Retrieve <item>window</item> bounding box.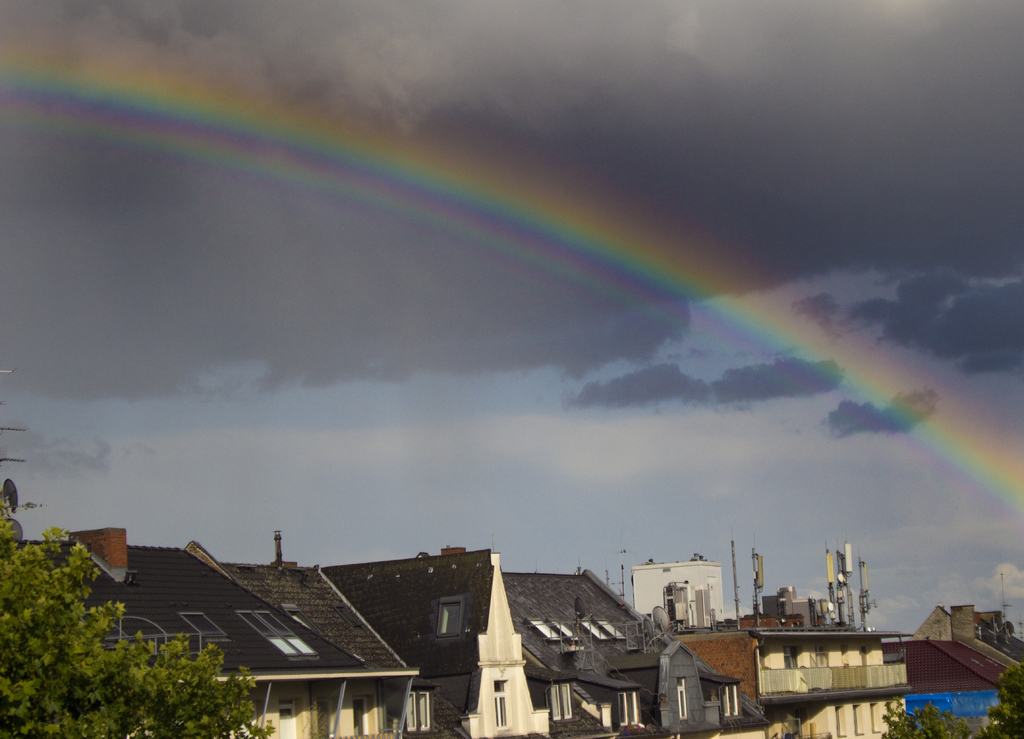
Bounding box: {"x1": 239, "y1": 608, "x2": 320, "y2": 662}.
